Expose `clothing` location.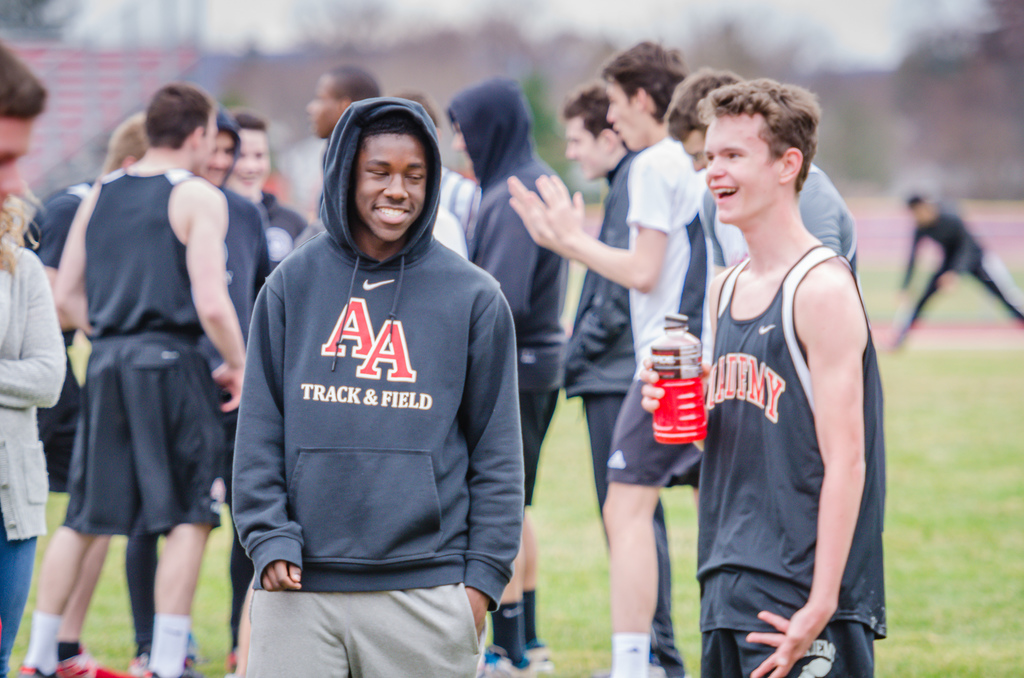
Exposed at <box>0,241,73,677</box>.
